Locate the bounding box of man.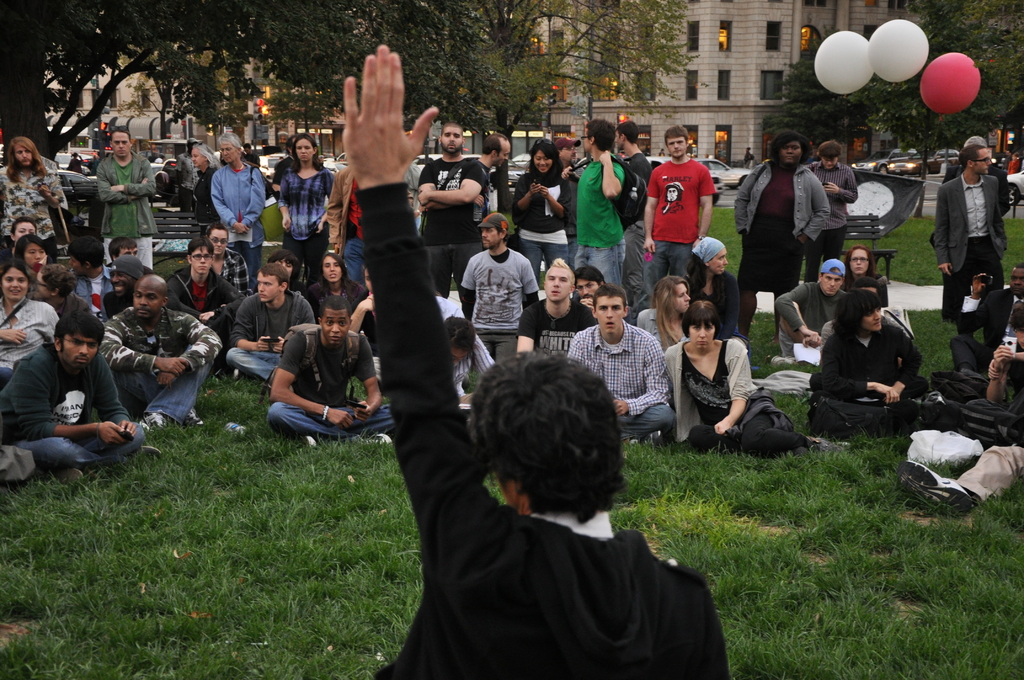
Bounding box: [269, 295, 397, 446].
